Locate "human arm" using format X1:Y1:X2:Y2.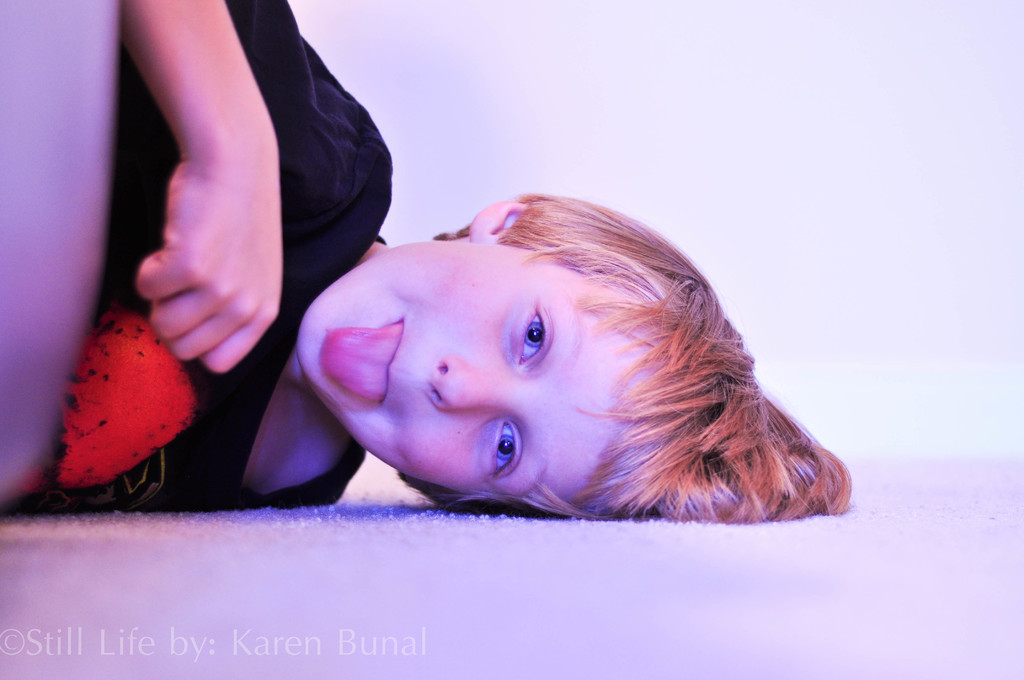
130:0:292:382.
